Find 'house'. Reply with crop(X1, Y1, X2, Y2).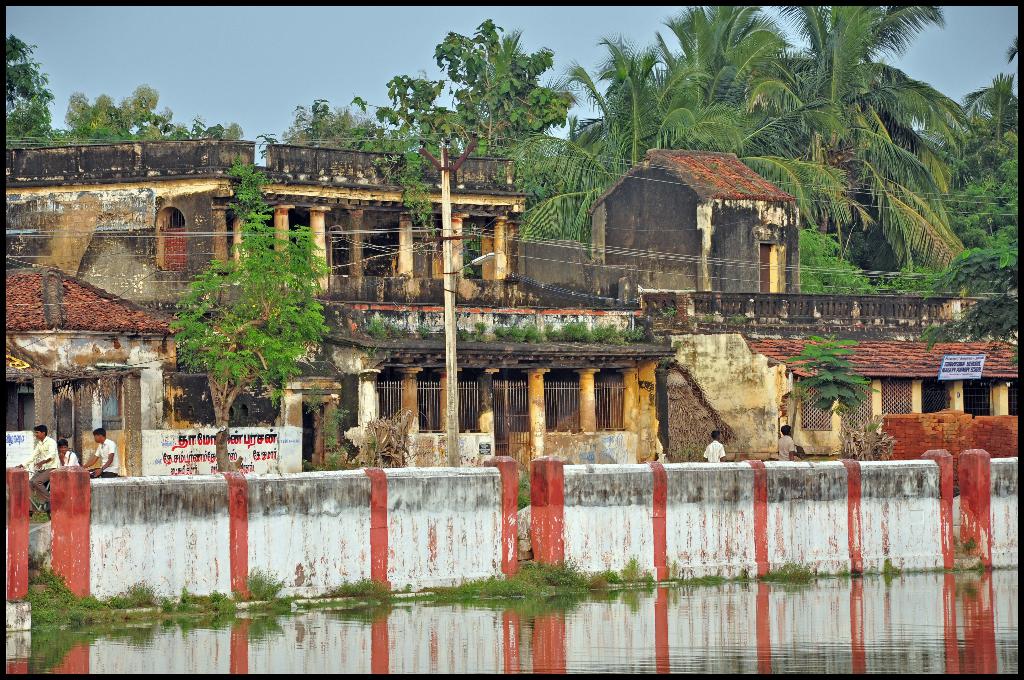
crop(0, 257, 177, 469).
